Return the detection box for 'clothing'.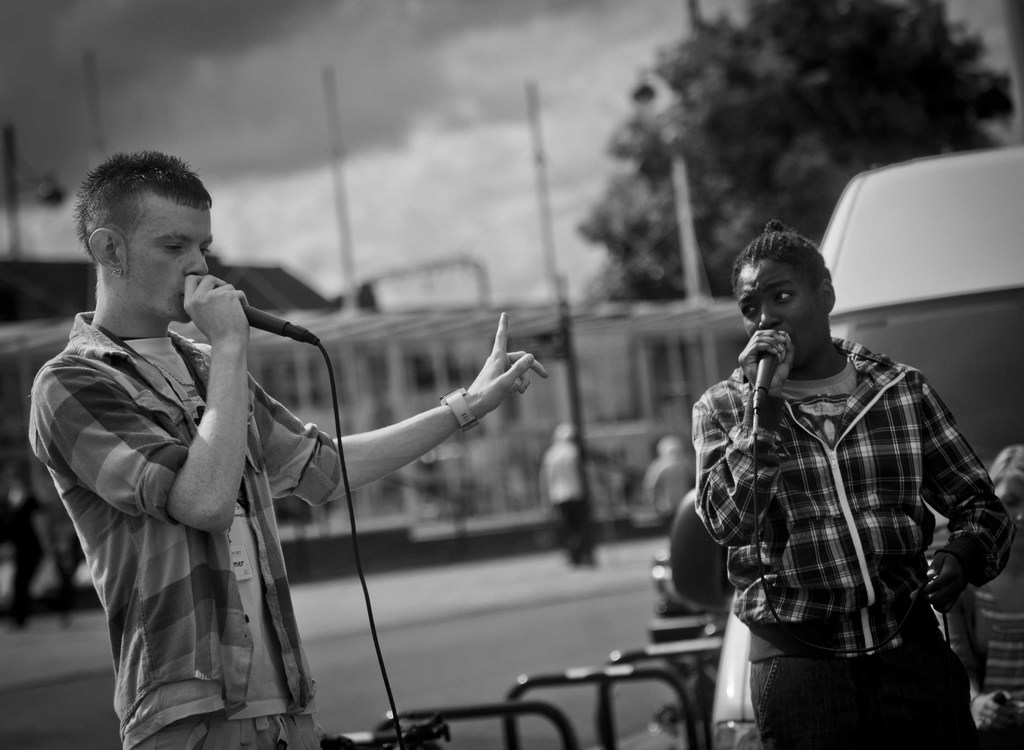
<bbox>649, 458, 696, 526</bbox>.
